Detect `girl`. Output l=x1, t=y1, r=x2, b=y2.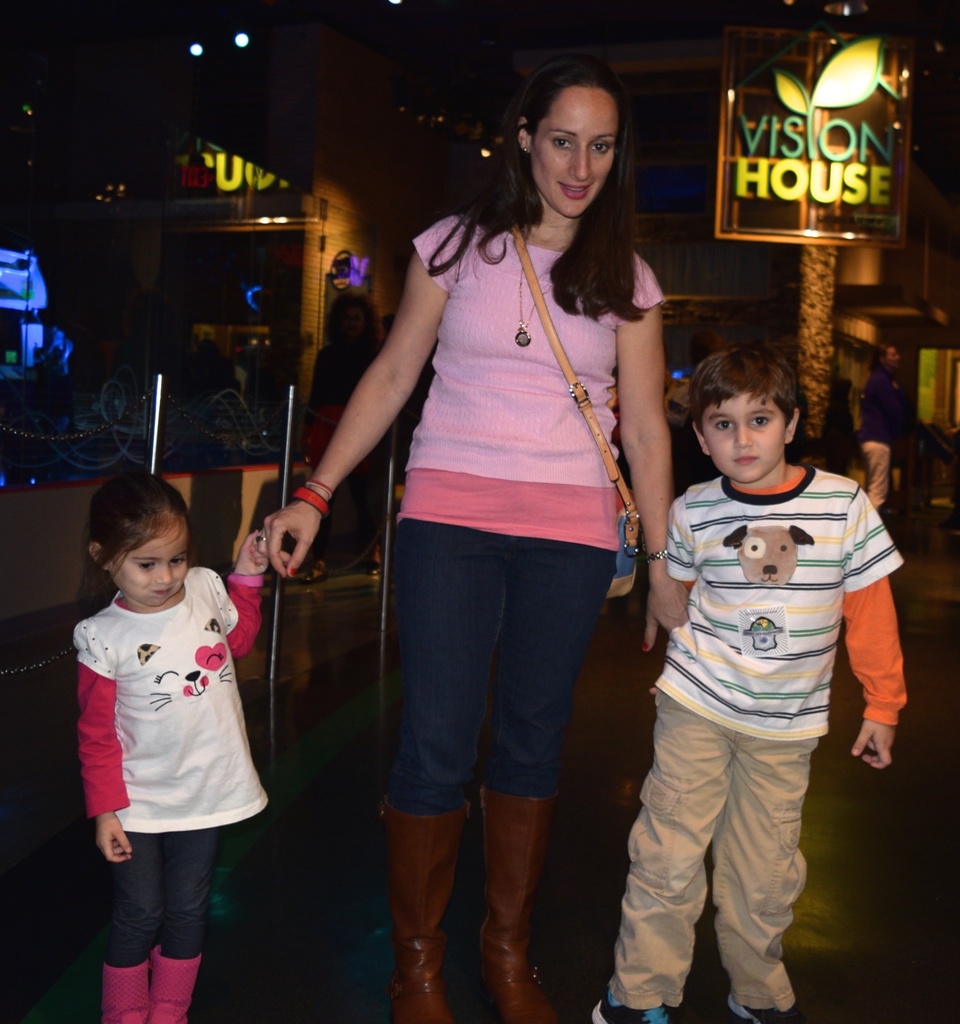
l=67, t=465, r=272, b=1023.
